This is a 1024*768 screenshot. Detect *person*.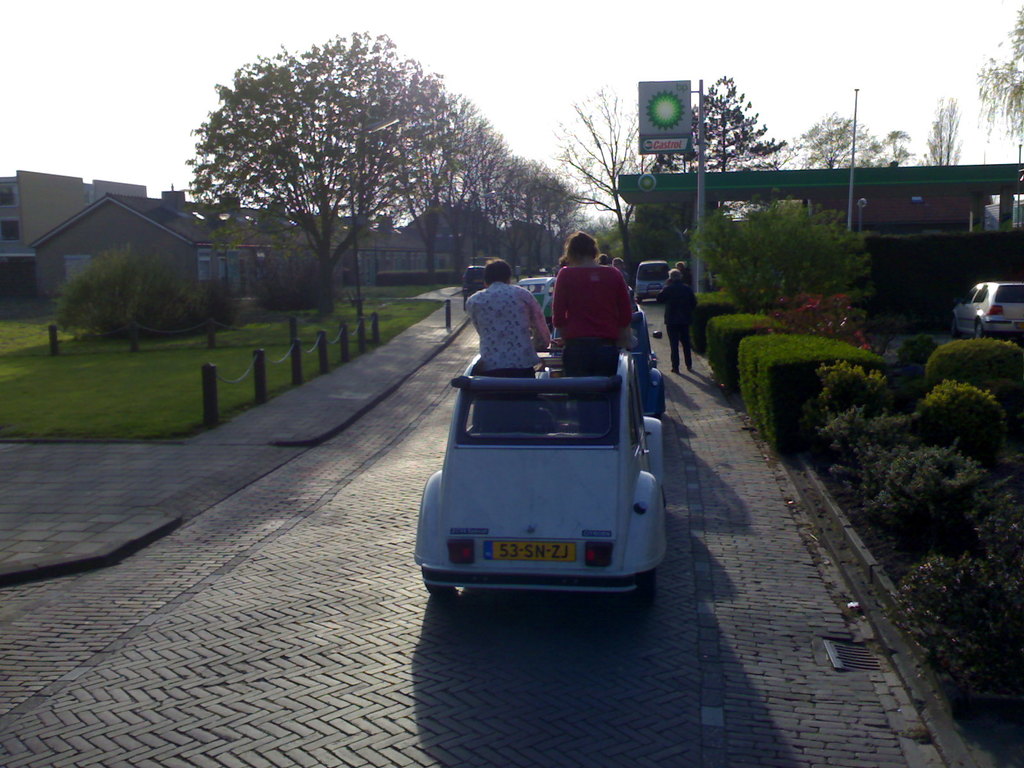
BBox(467, 255, 554, 436).
